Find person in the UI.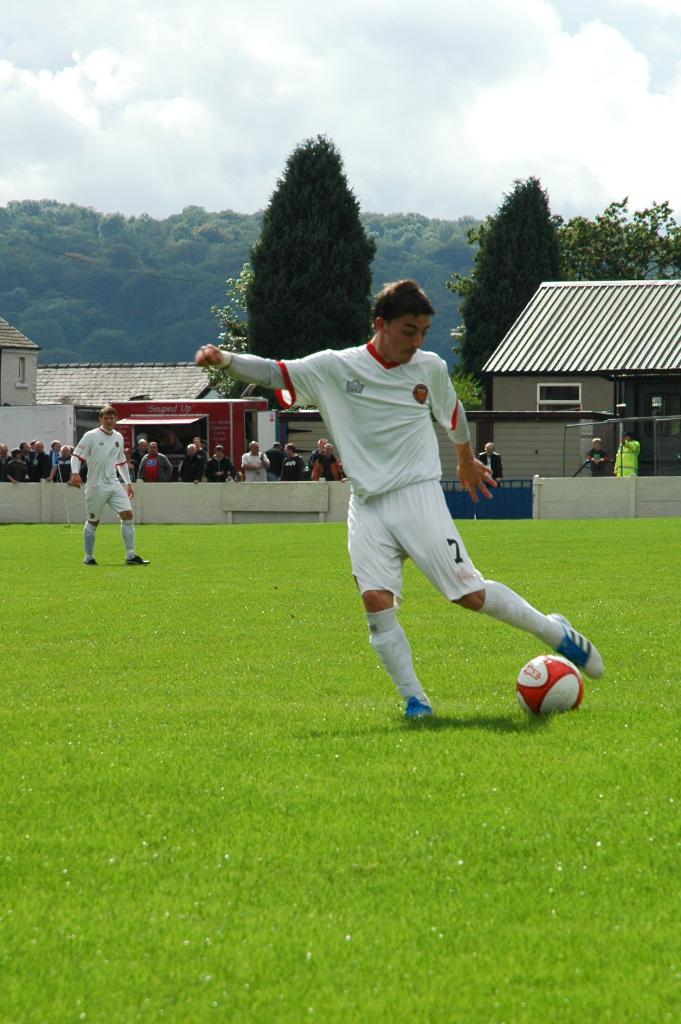
UI element at locate(243, 443, 274, 480).
